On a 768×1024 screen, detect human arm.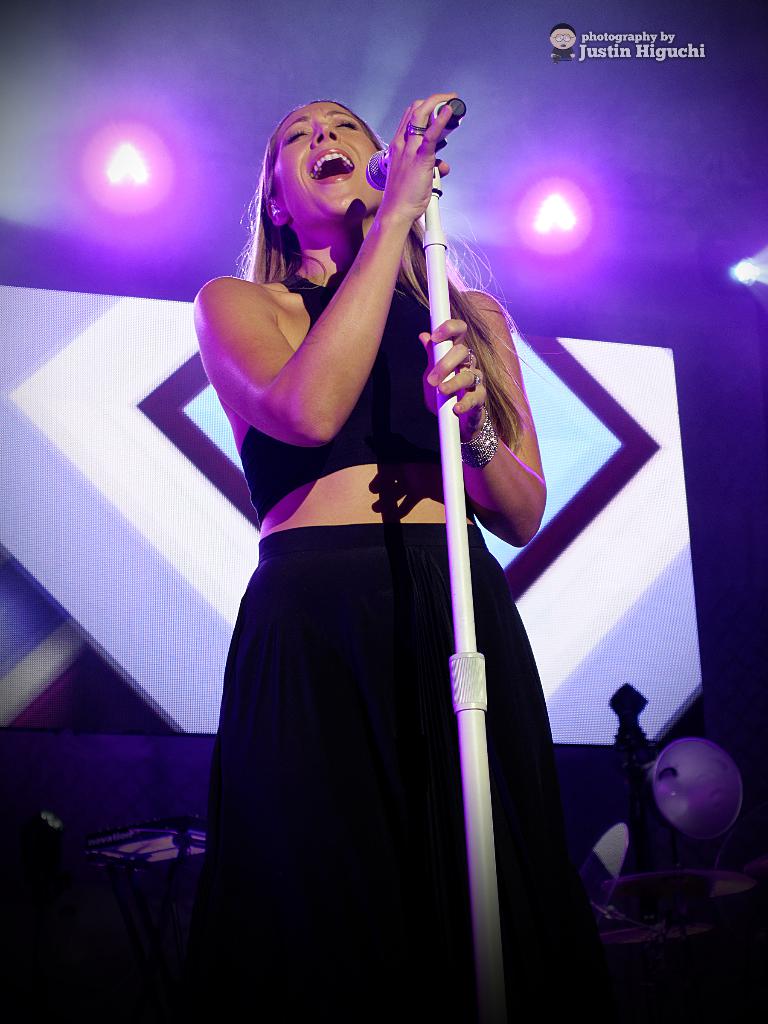
(left=417, top=290, right=550, bottom=545).
